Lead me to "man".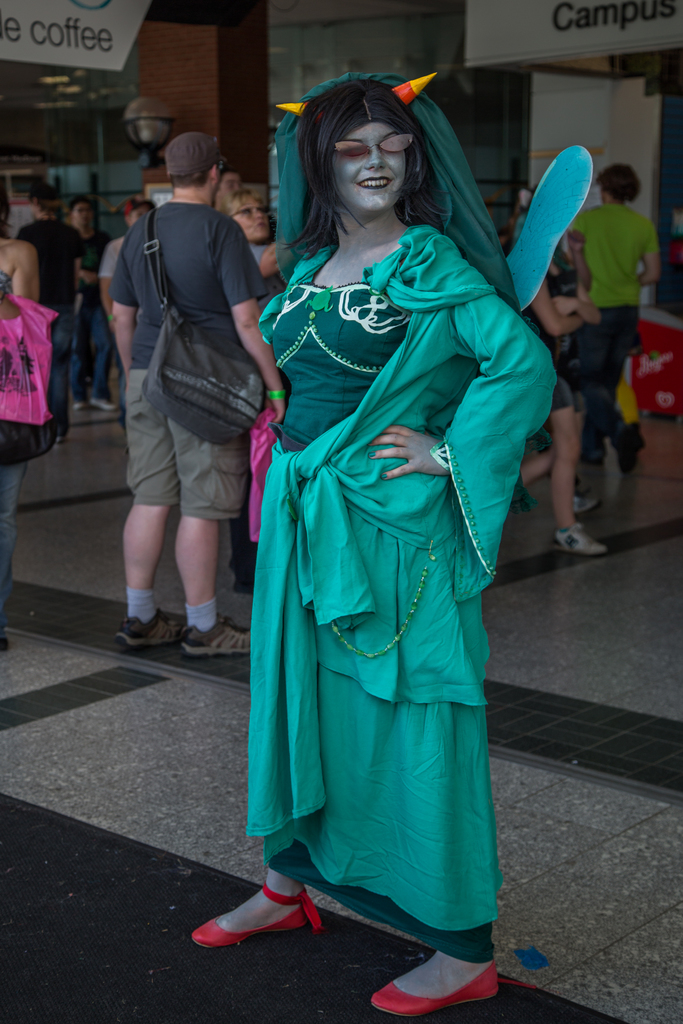
Lead to (568,147,650,446).
